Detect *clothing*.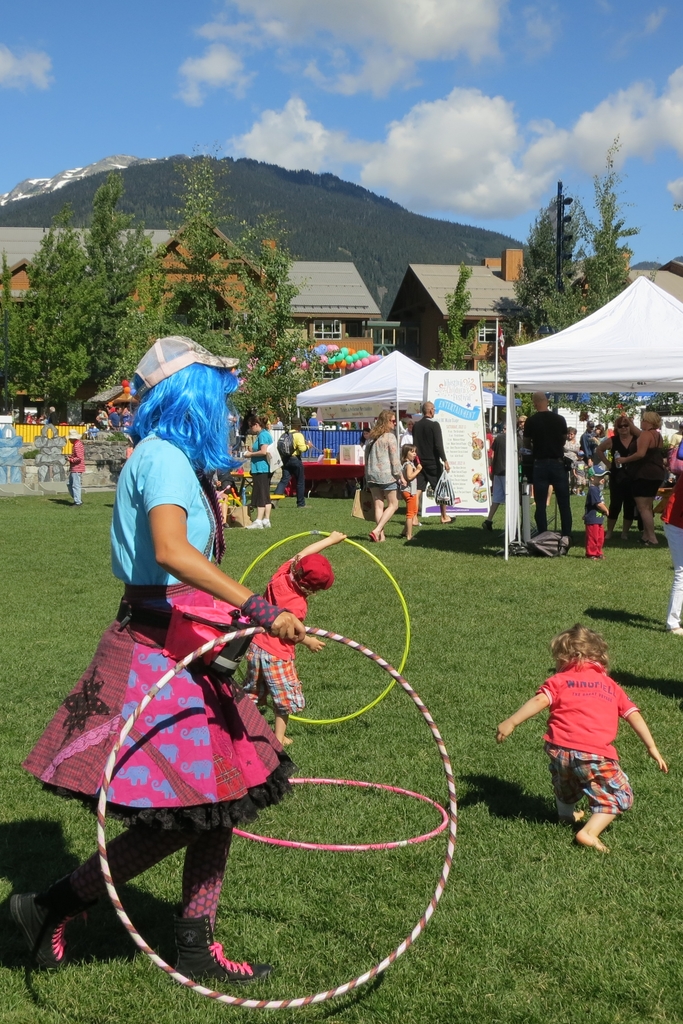
Detected at pyautogui.locateOnScreen(65, 444, 93, 498).
